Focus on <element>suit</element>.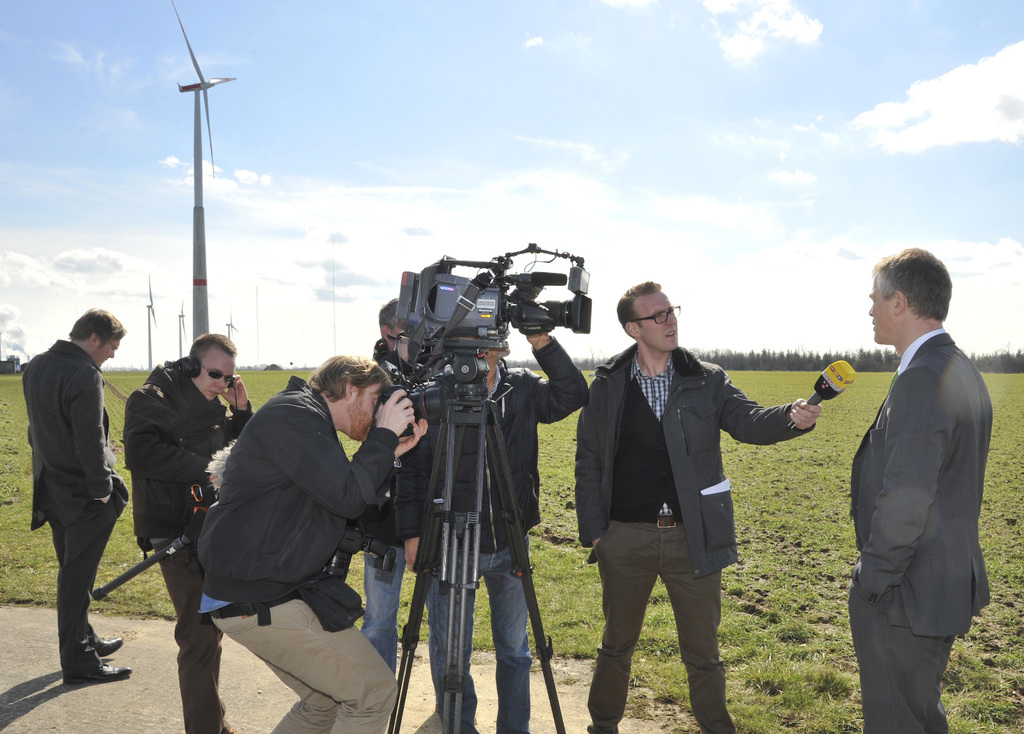
Focused at [left=849, top=330, right=986, bottom=733].
